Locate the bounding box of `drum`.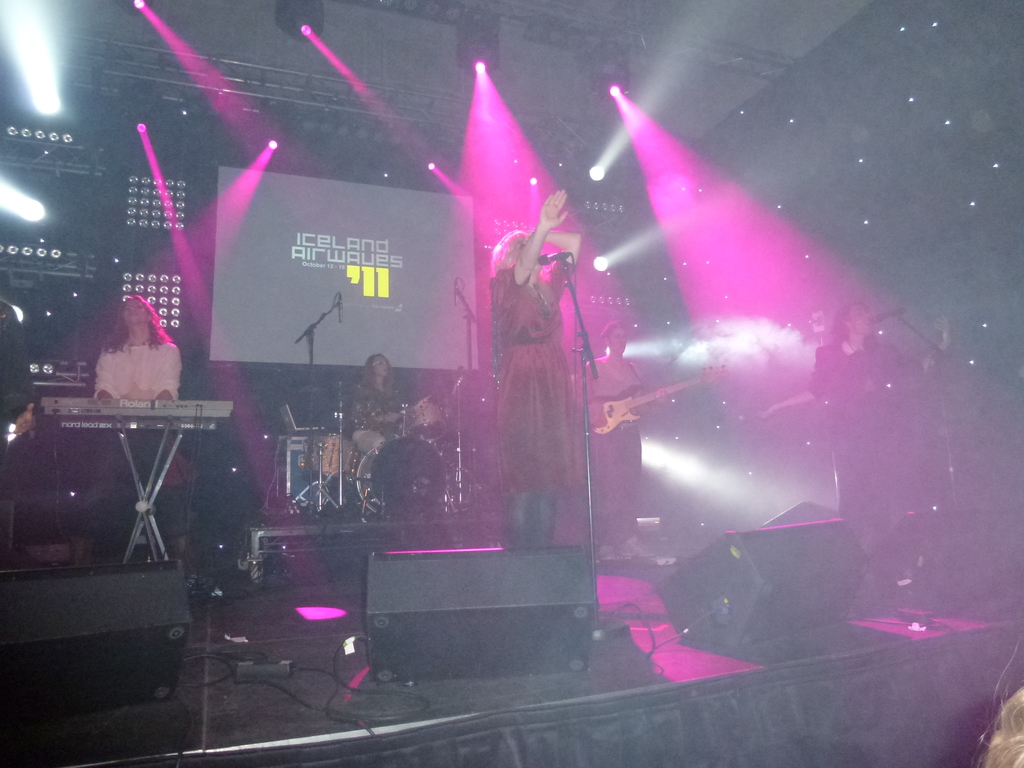
Bounding box: x1=411, y1=388, x2=463, y2=436.
